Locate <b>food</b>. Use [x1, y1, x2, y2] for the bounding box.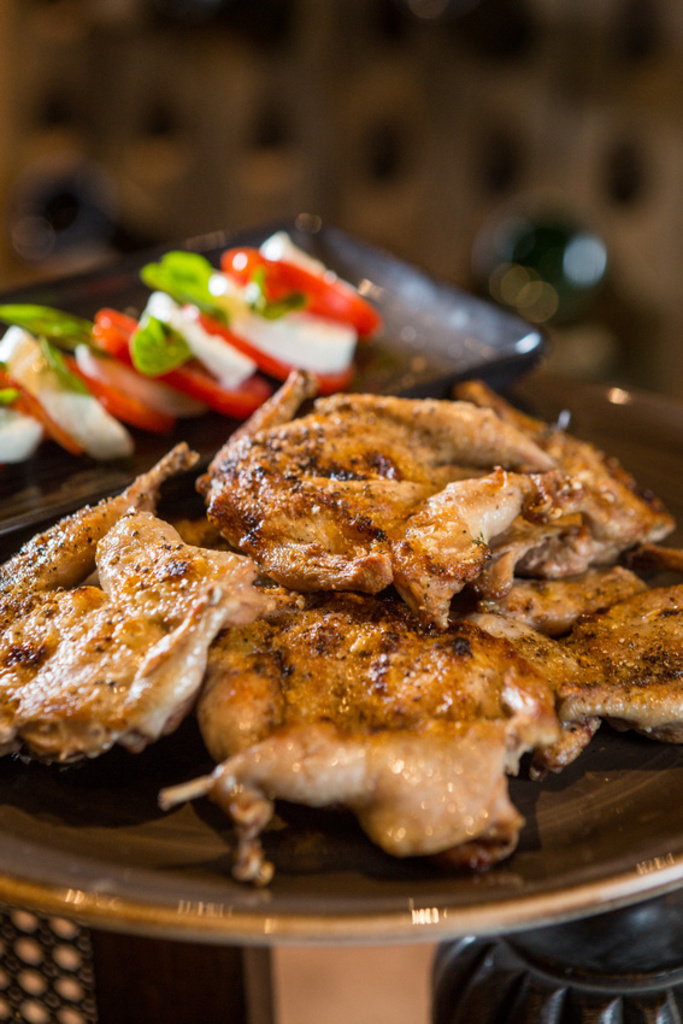
[0, 430, 277, 794].
